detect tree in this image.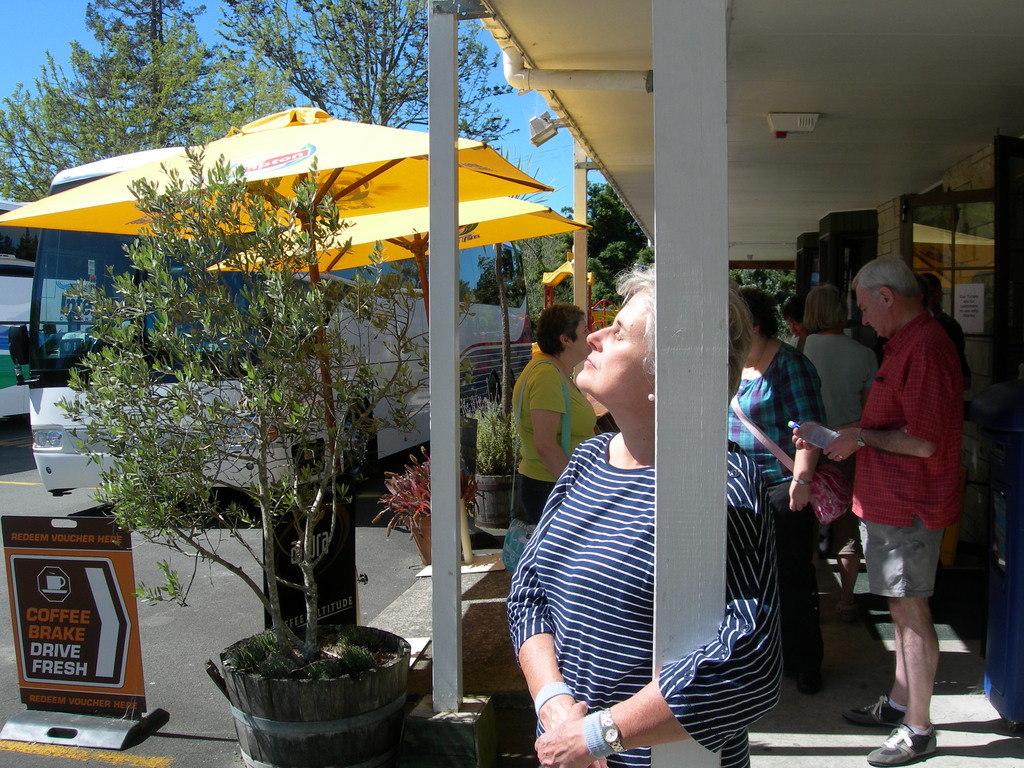
Detection: 729, 257, 794, 344.
